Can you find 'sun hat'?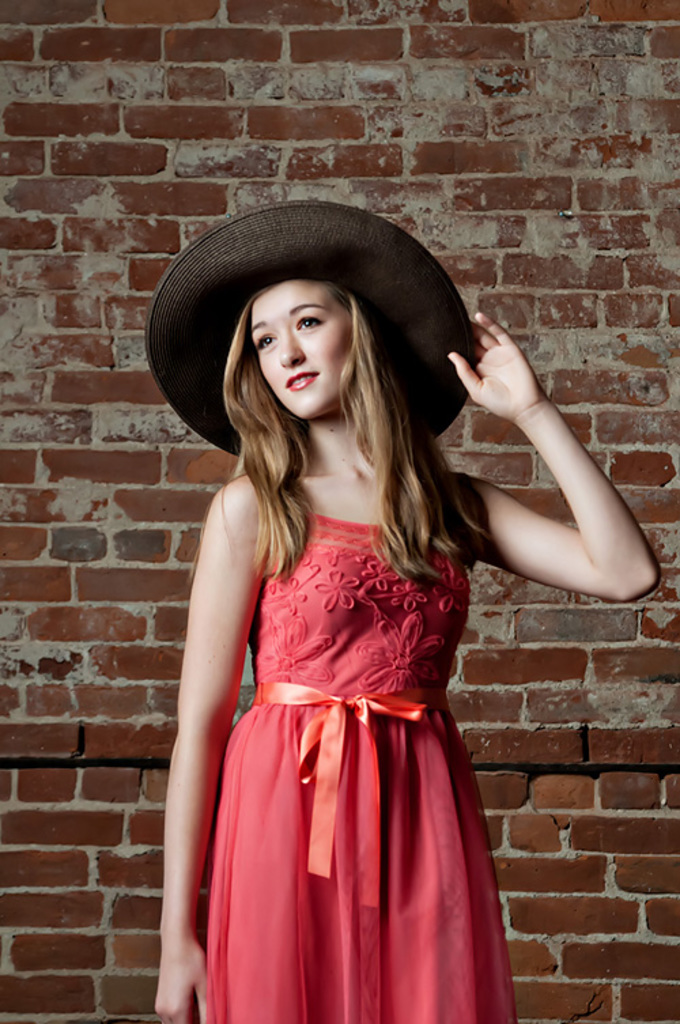
Yes, bounding box: Rect(140, 194, 480, 476).
